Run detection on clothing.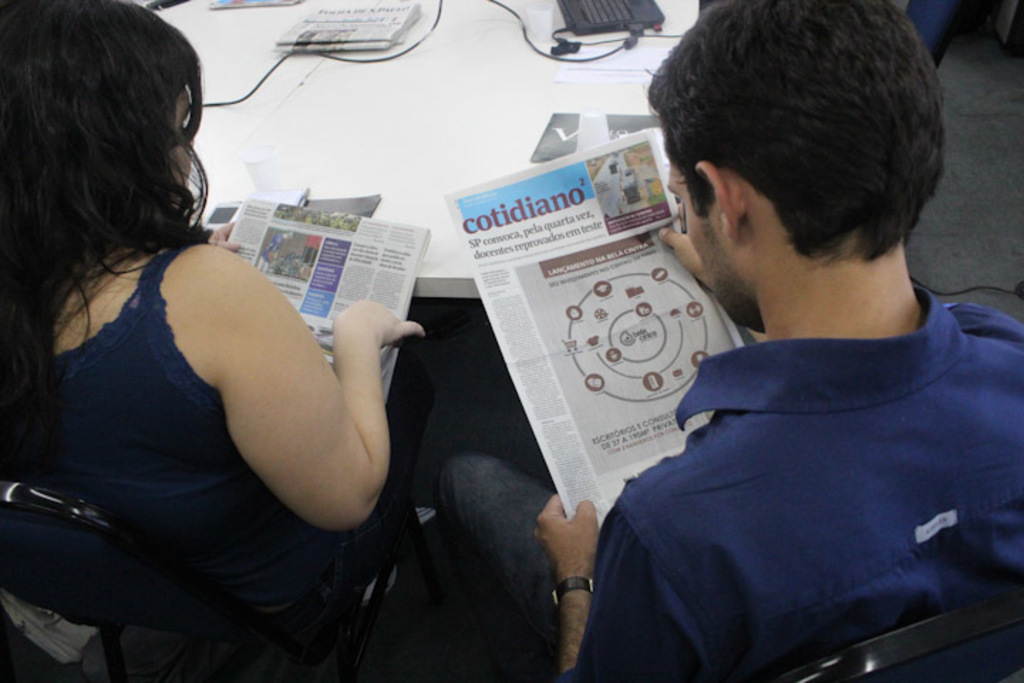
Result: 593 243 1003 676.
